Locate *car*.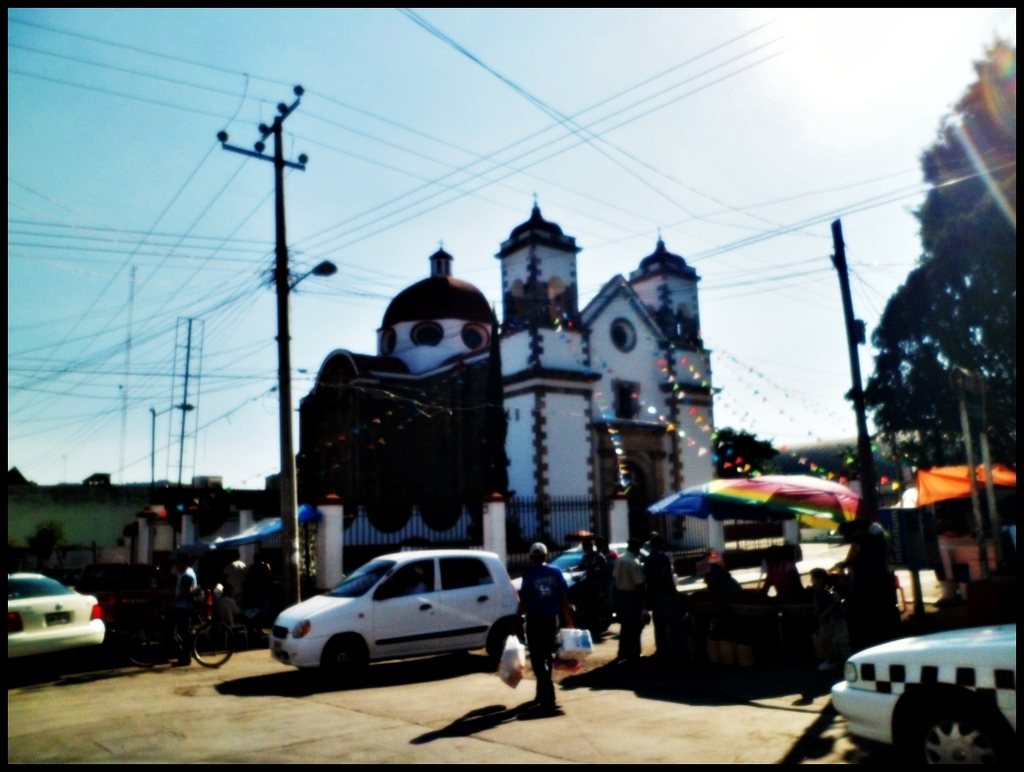
Bounding box: 261,546,521,685.
